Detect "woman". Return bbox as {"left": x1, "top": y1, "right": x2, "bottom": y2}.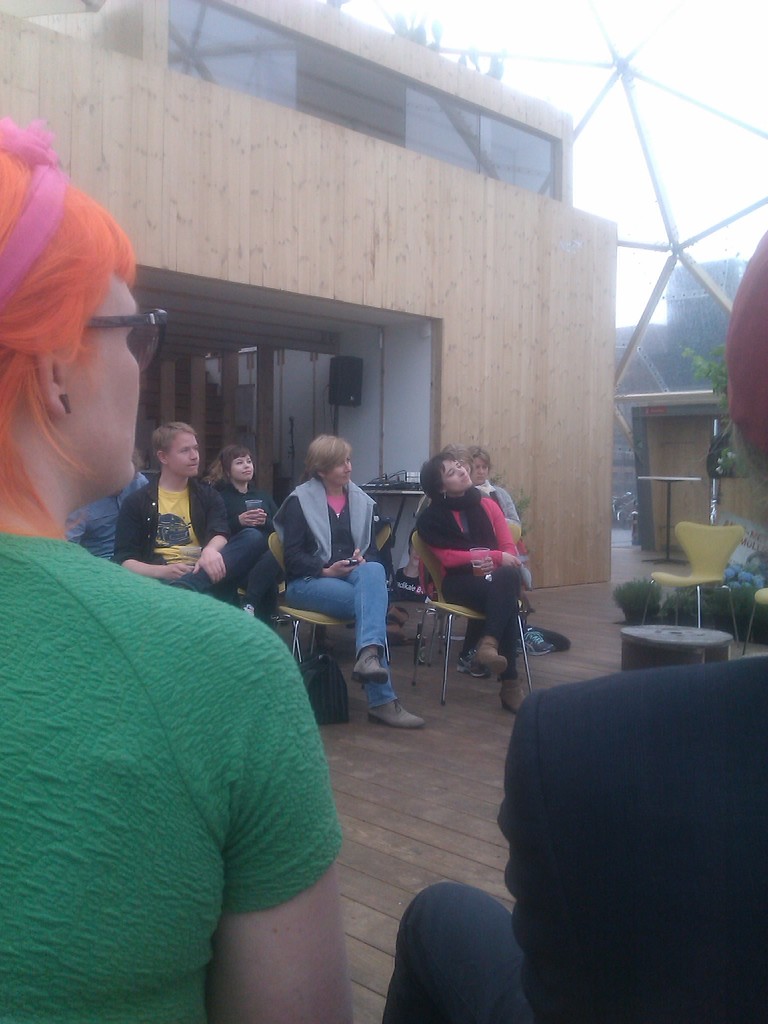
{"left": 268, "top": 435, "right": 427, "bottom": 728}.
